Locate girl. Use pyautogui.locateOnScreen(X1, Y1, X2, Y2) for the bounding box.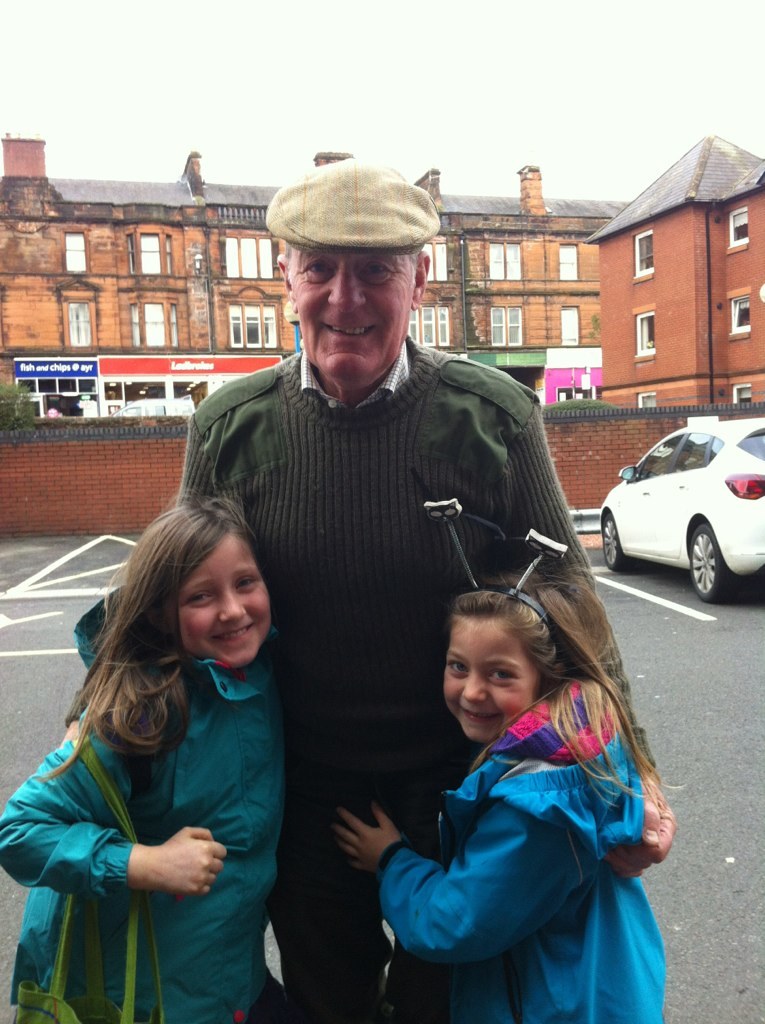
pyautogui.locateOnScreen(0, 491, 288, 1023).
